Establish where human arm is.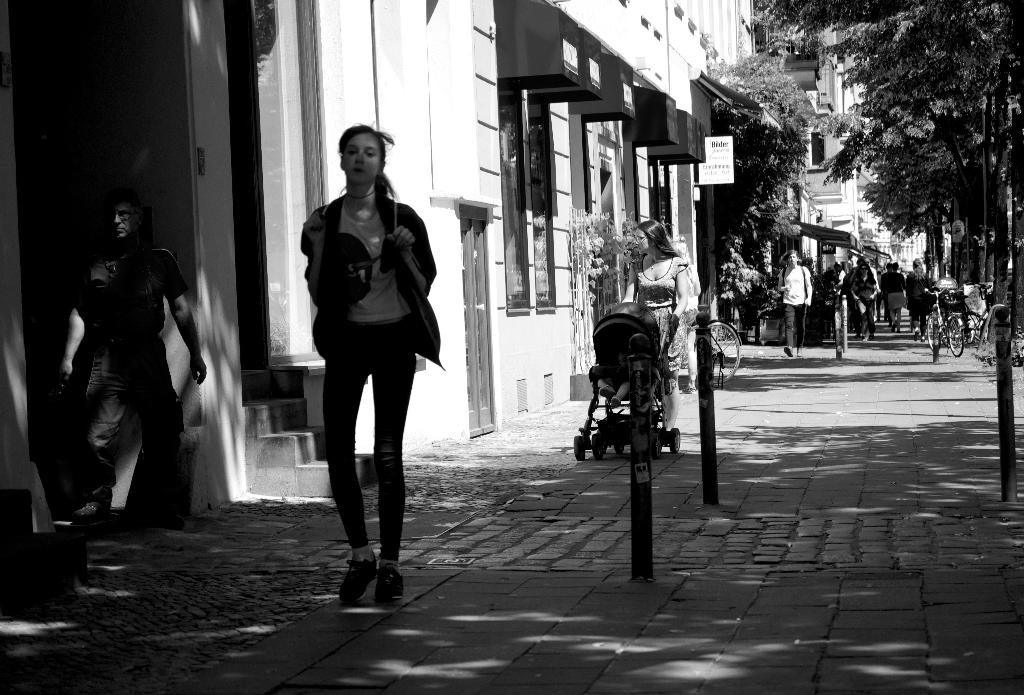
Established at <box>876,284,884,292</box>.
